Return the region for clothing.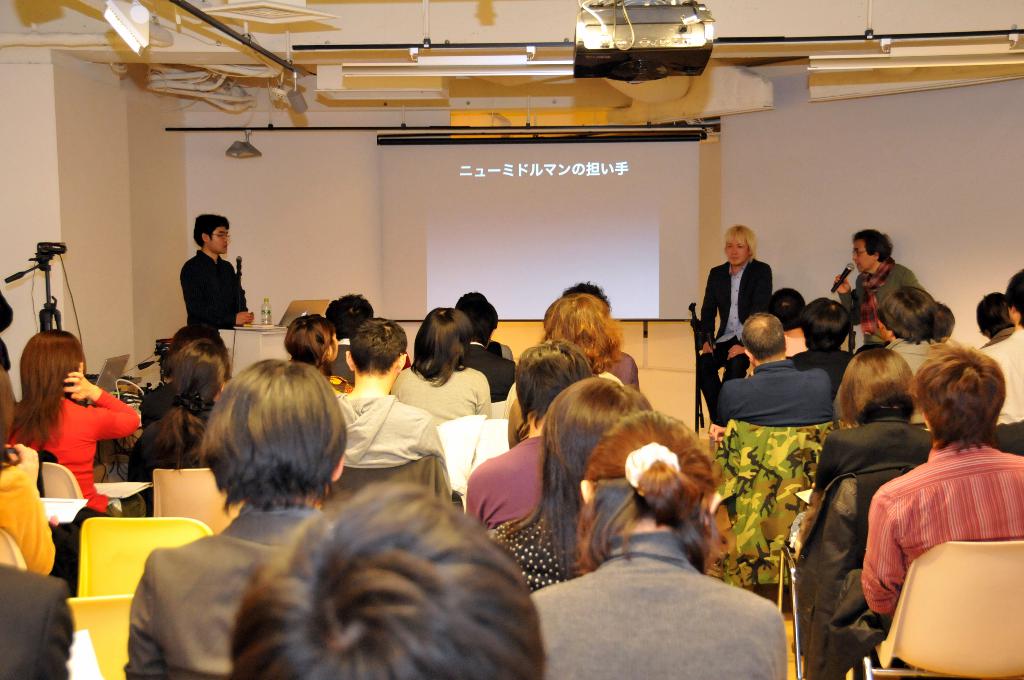
detection(583, 348, 643, 395).
